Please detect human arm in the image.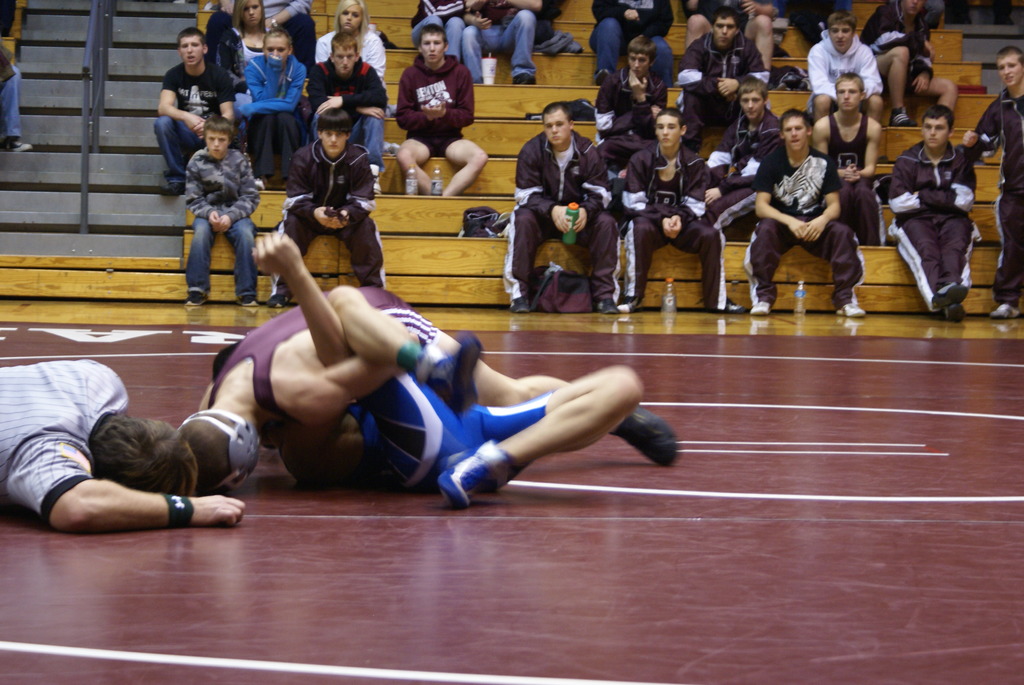
crop(321, 35, 331, 51).
